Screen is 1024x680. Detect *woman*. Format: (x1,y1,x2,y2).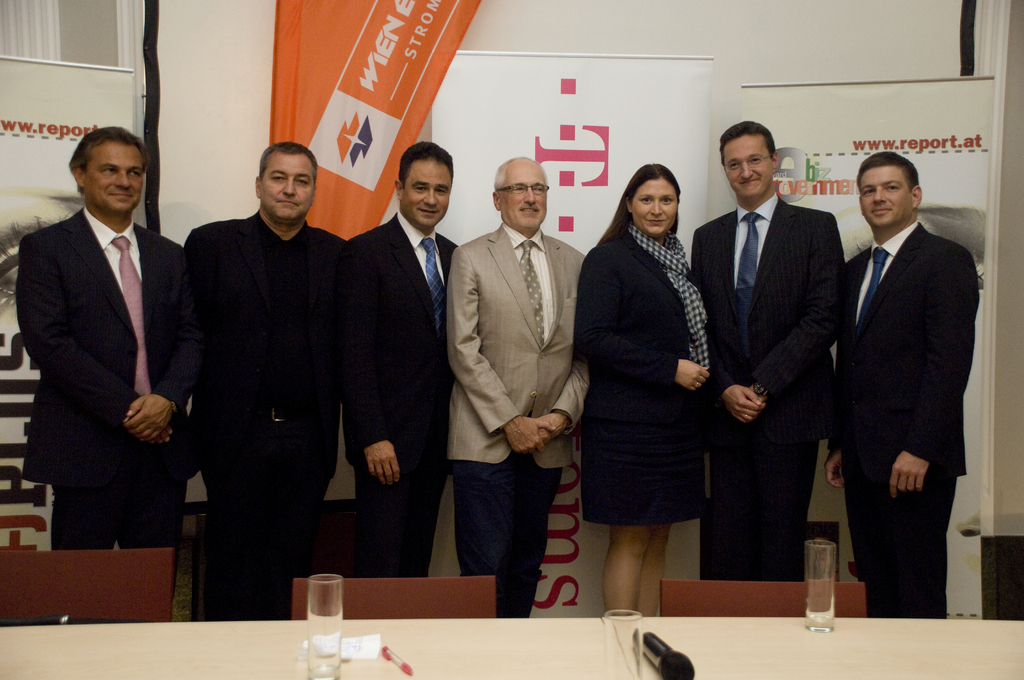
(586,159,739,639).
